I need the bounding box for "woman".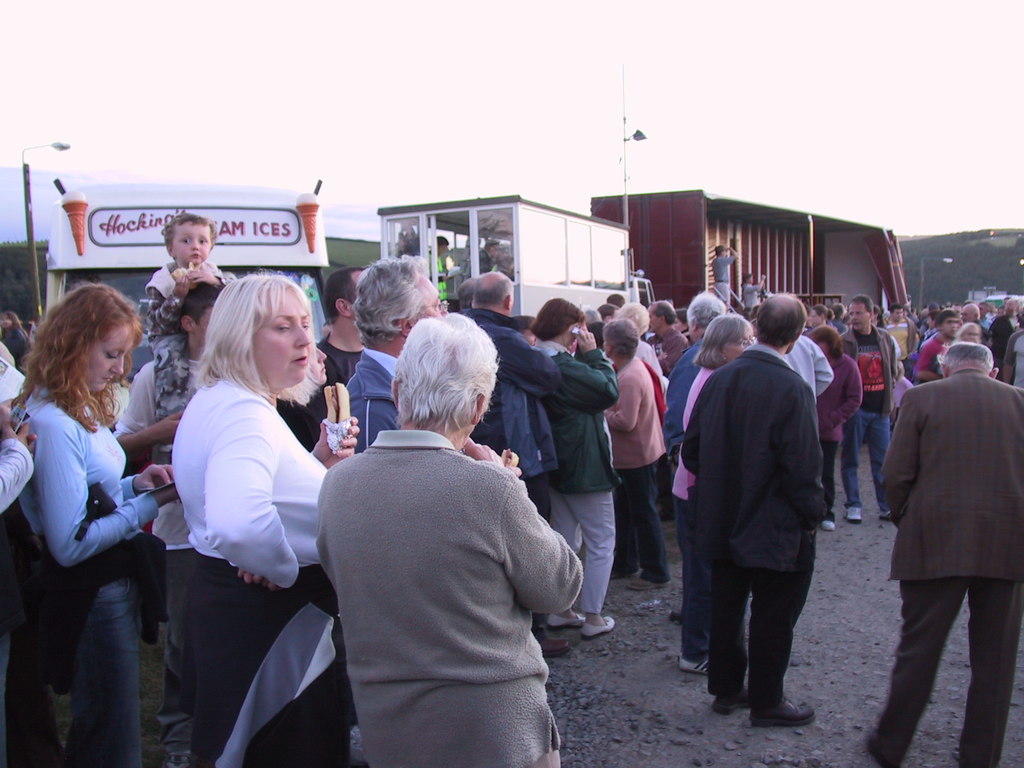
Here it is: pyautogui.locateOnScreen(673, 314, 757, 672).
